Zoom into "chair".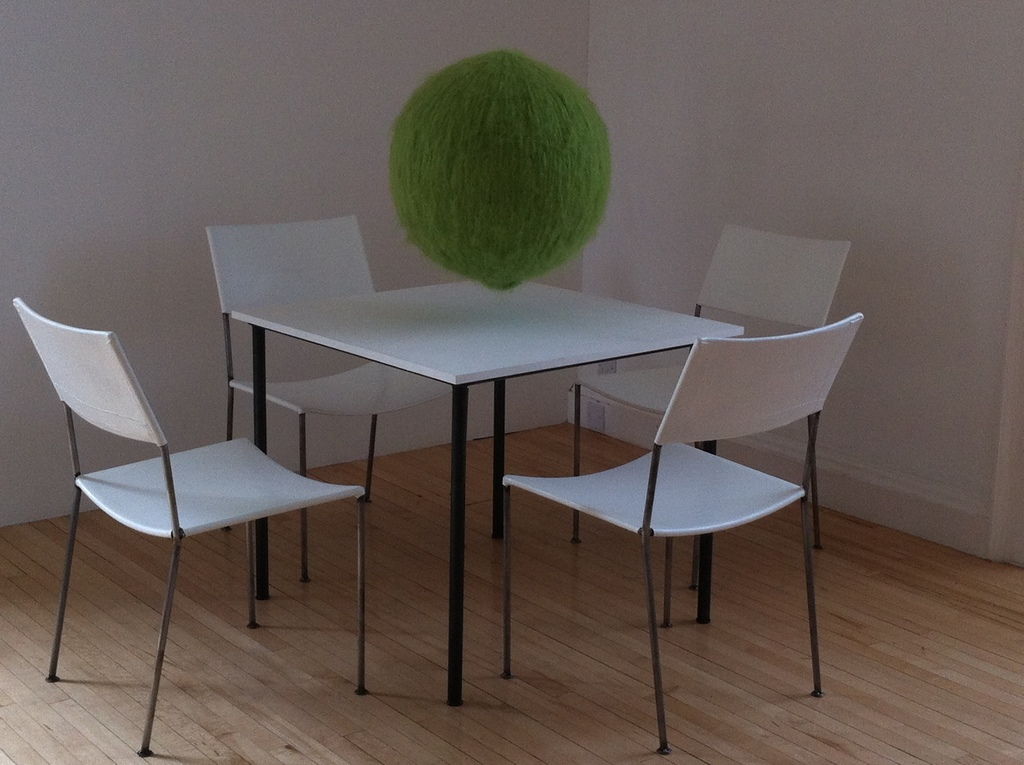
Zoom target: (200, 216, 458, 584).
